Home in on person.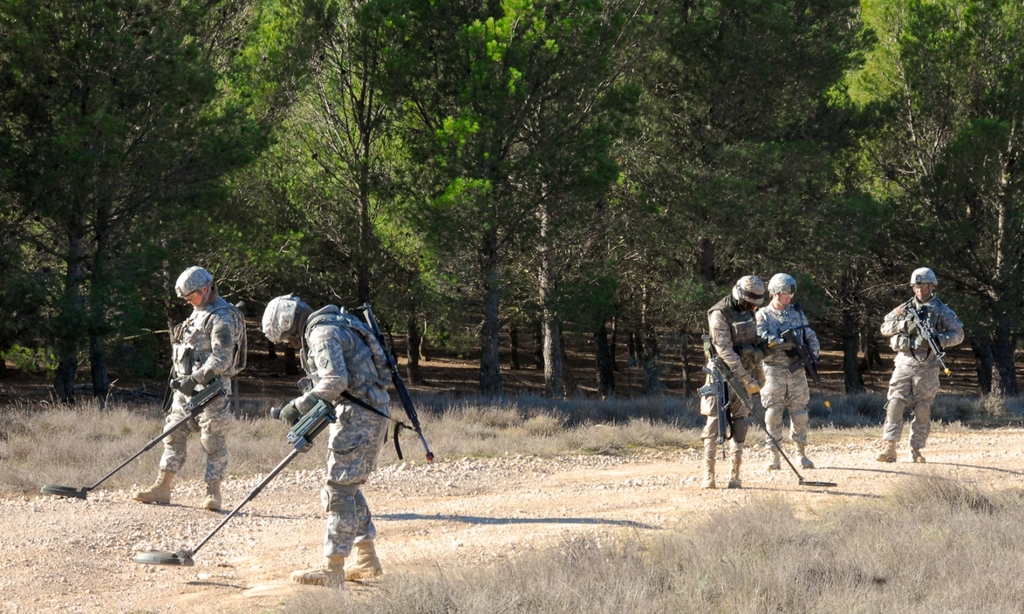
Homed in at box=[264, 294, 399, 591].
